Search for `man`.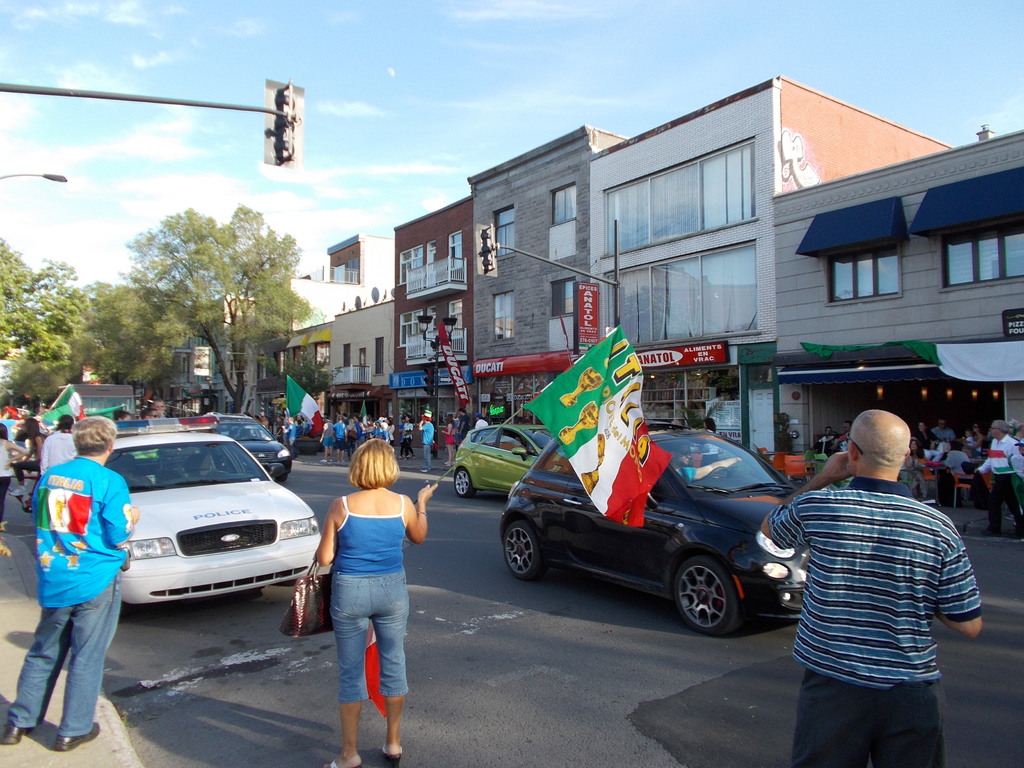
Found at bbox=[416, 410, 439, 474].
